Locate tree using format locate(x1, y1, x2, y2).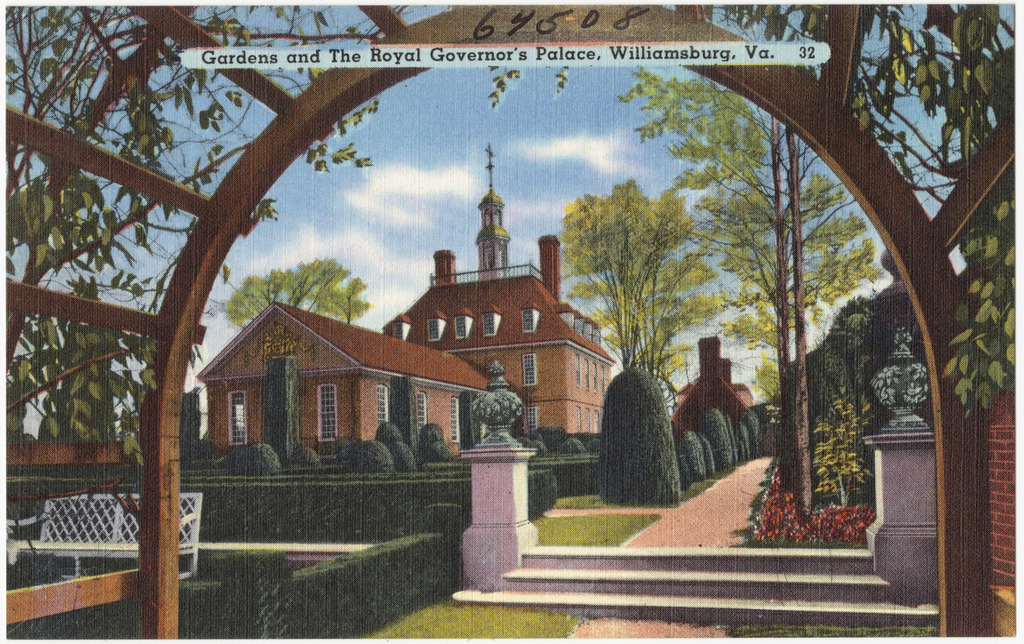
locate(218, 248, 362, 345).
